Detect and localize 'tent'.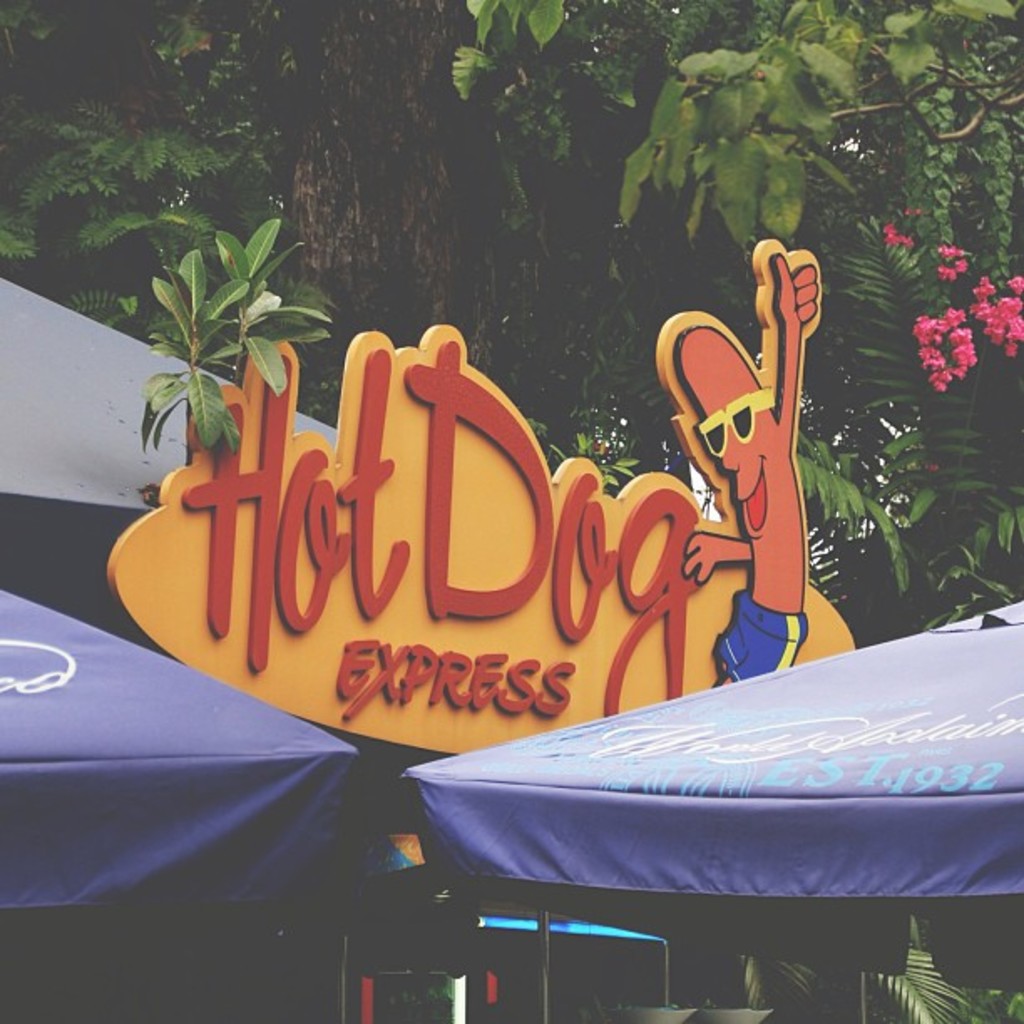
Localized at 376:631:1023:974.
